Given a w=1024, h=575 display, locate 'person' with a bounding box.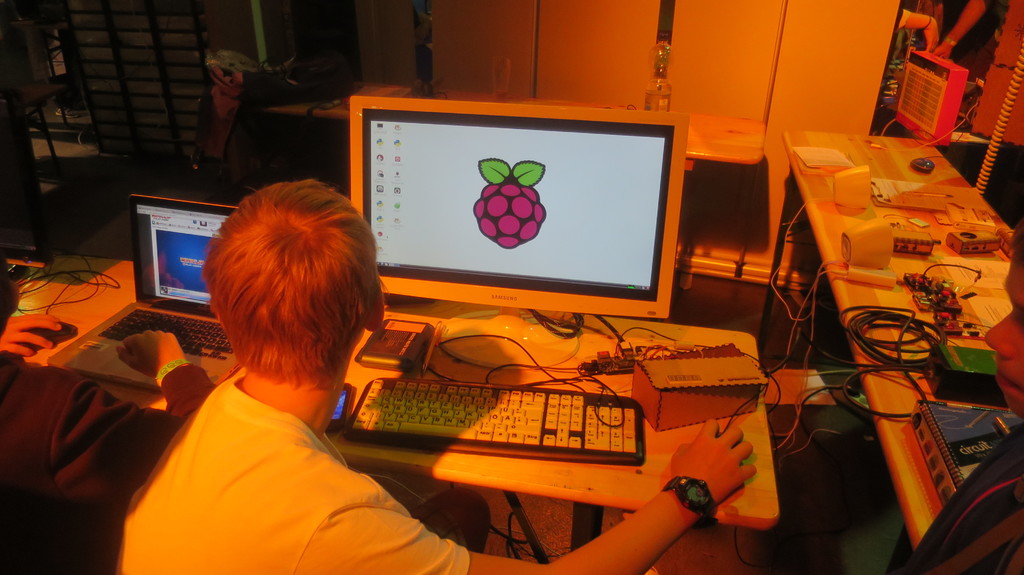
Located: 0,242,213,574.
